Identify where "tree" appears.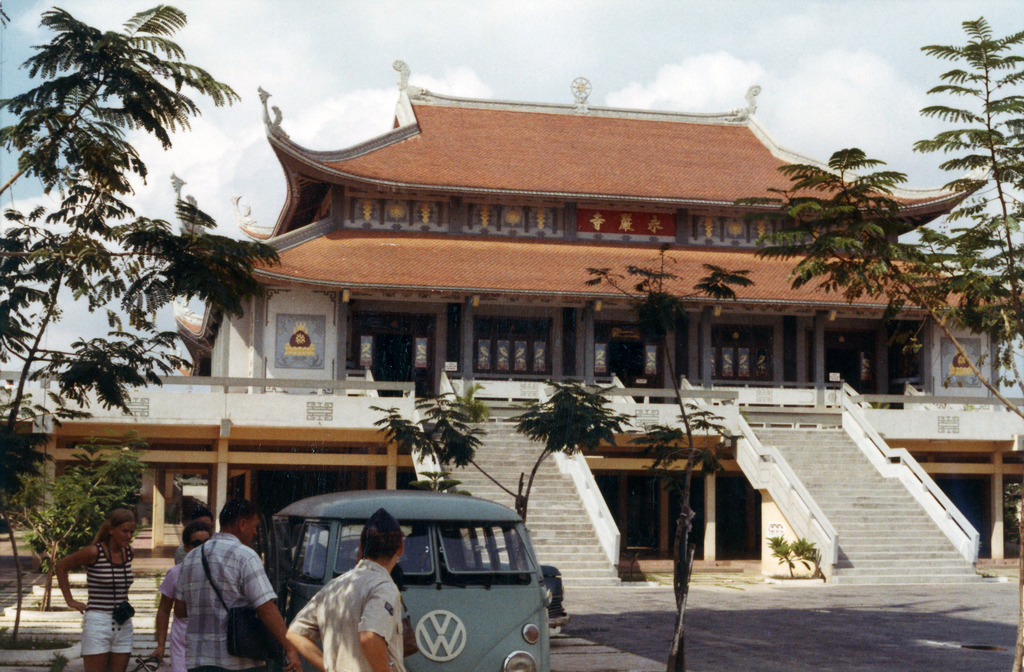
Appears at detection(584, 249, 749, 671).
